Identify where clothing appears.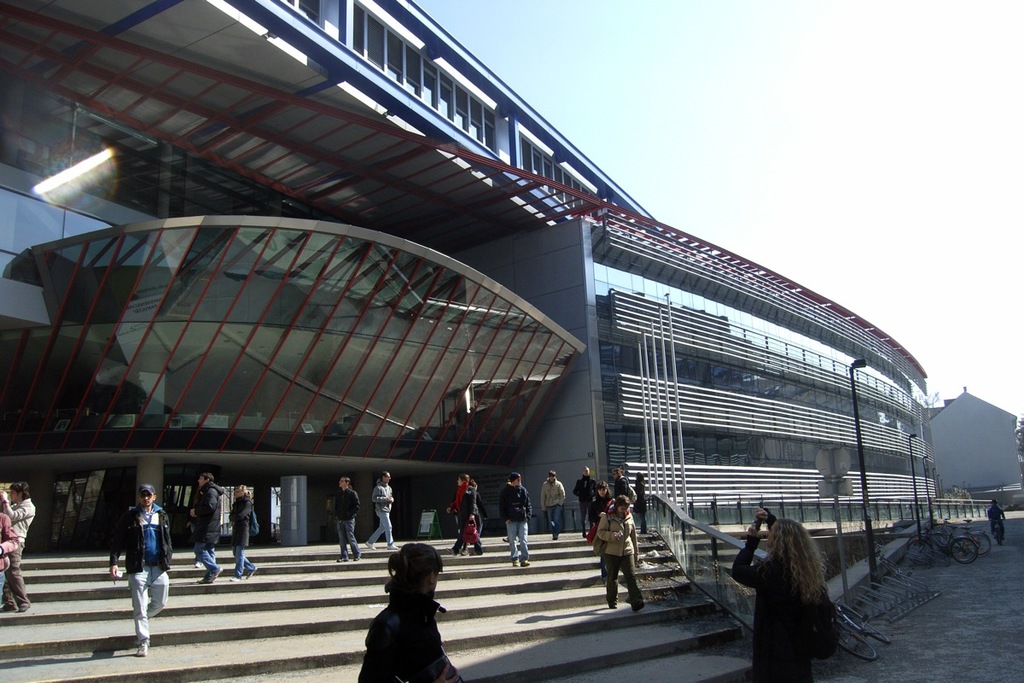
Appears at bbox(186, 478, 222, 567).
